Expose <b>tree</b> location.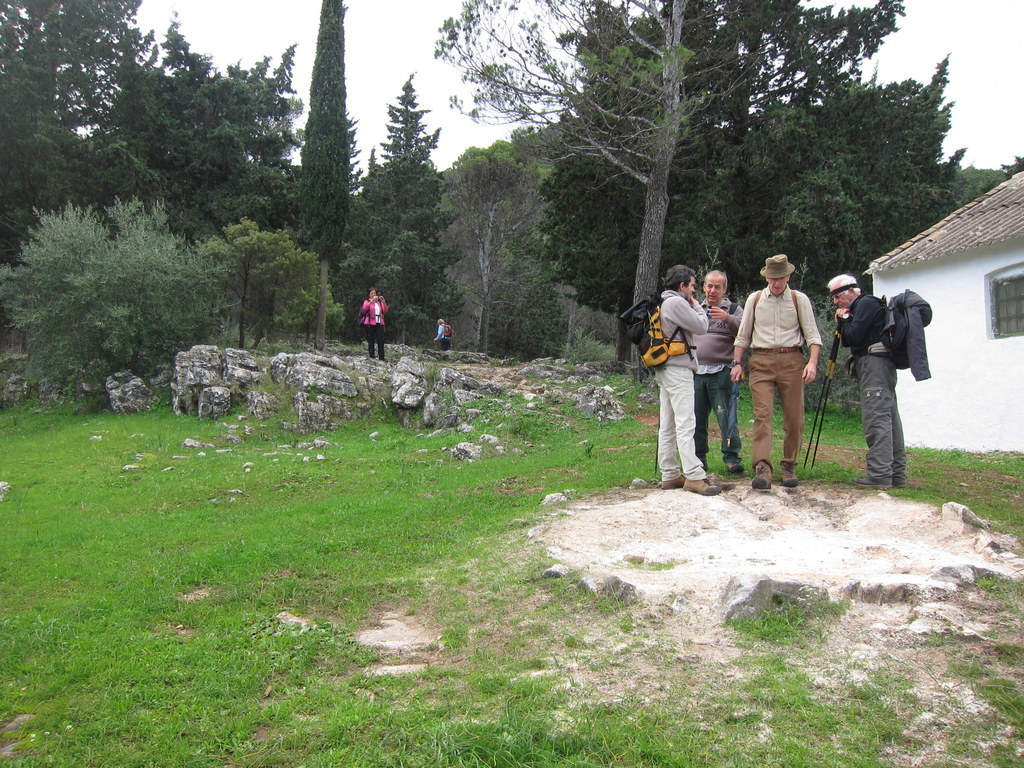
Exposed at region(350, 71, 463, 357).
